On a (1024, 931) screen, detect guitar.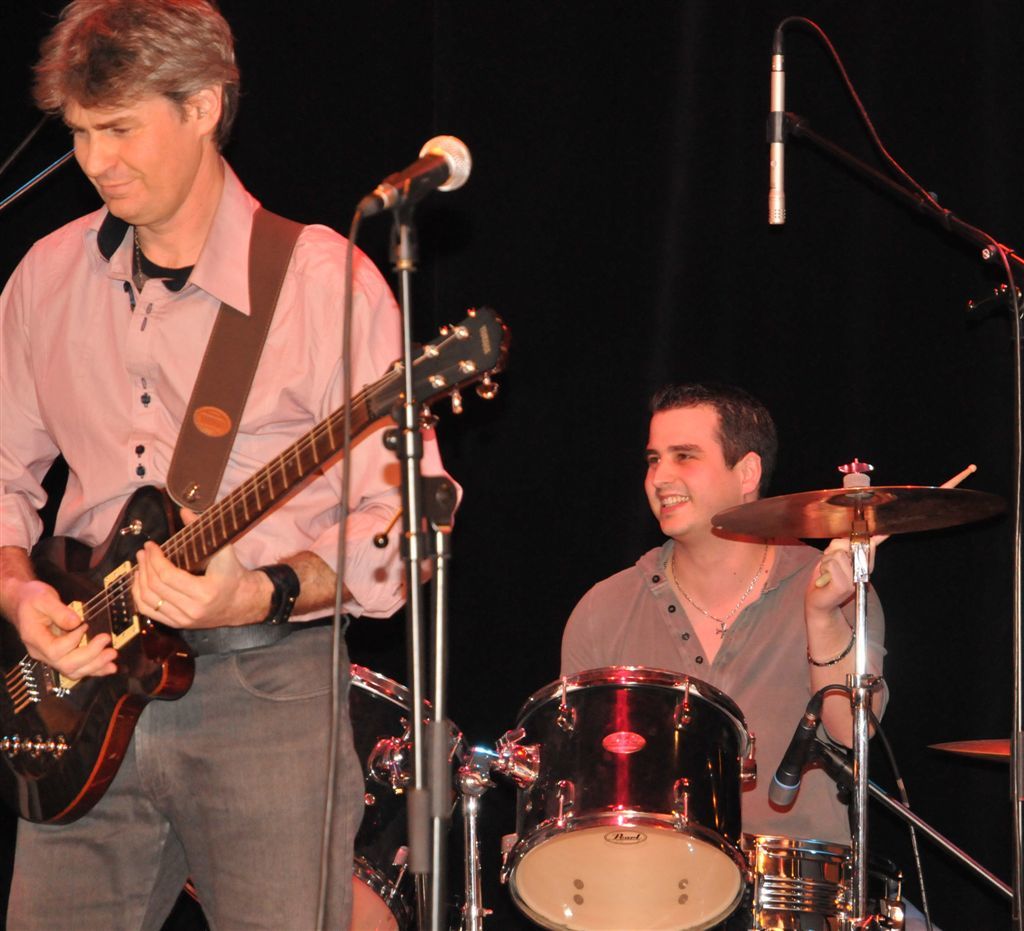
Rect(18, 258, 520, 786).
